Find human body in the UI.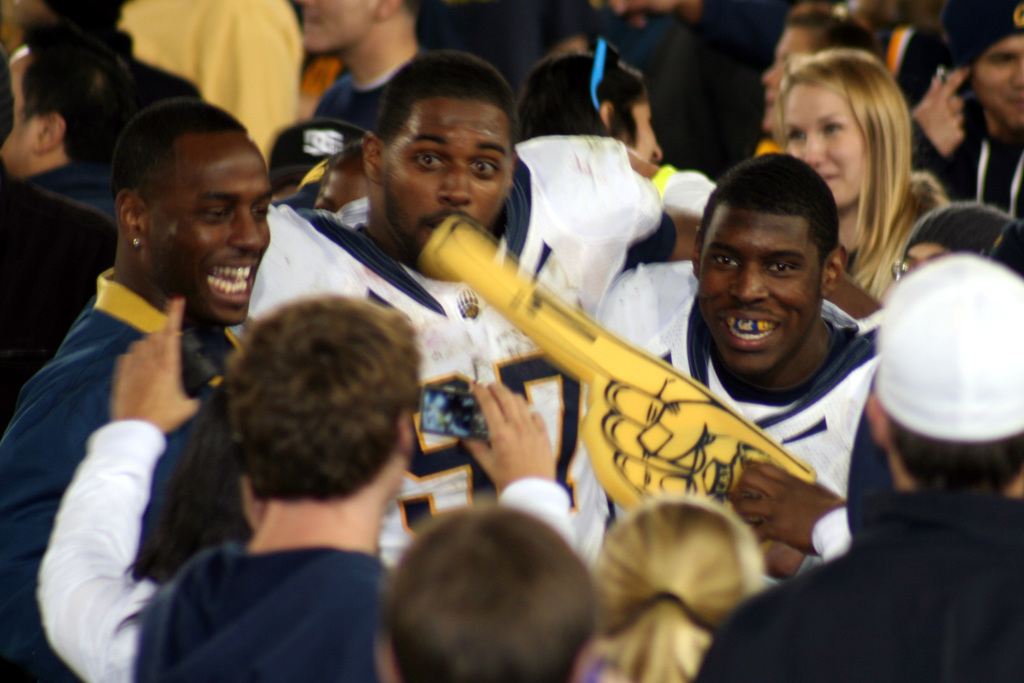
UI element at box(112, 0, 306, 165).
